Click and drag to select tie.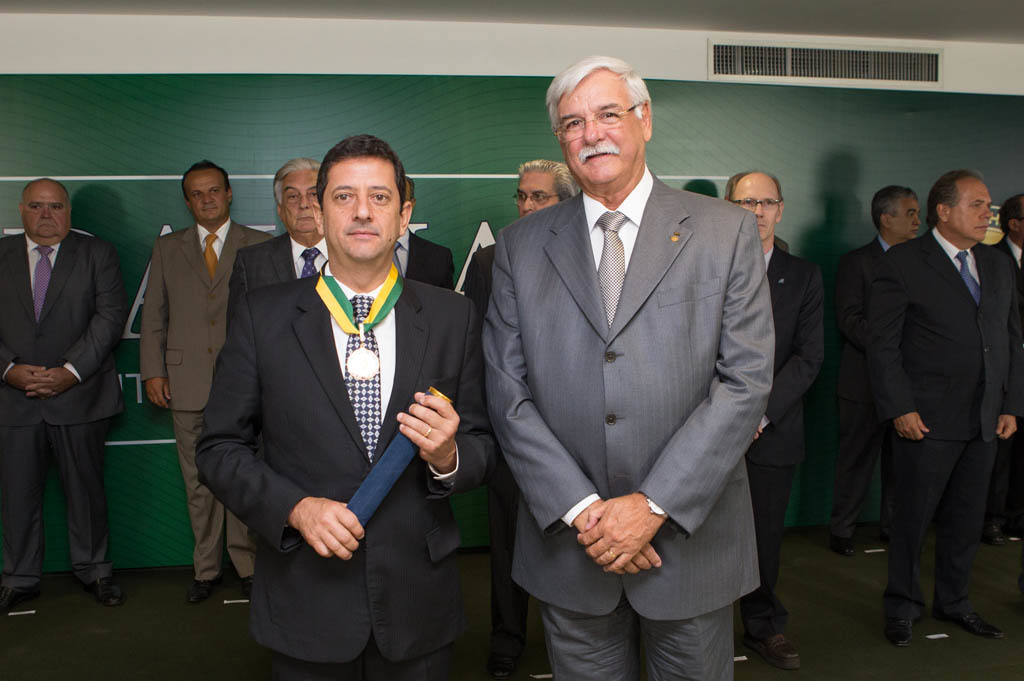
Selection: region(597, 210, 631, 326).
